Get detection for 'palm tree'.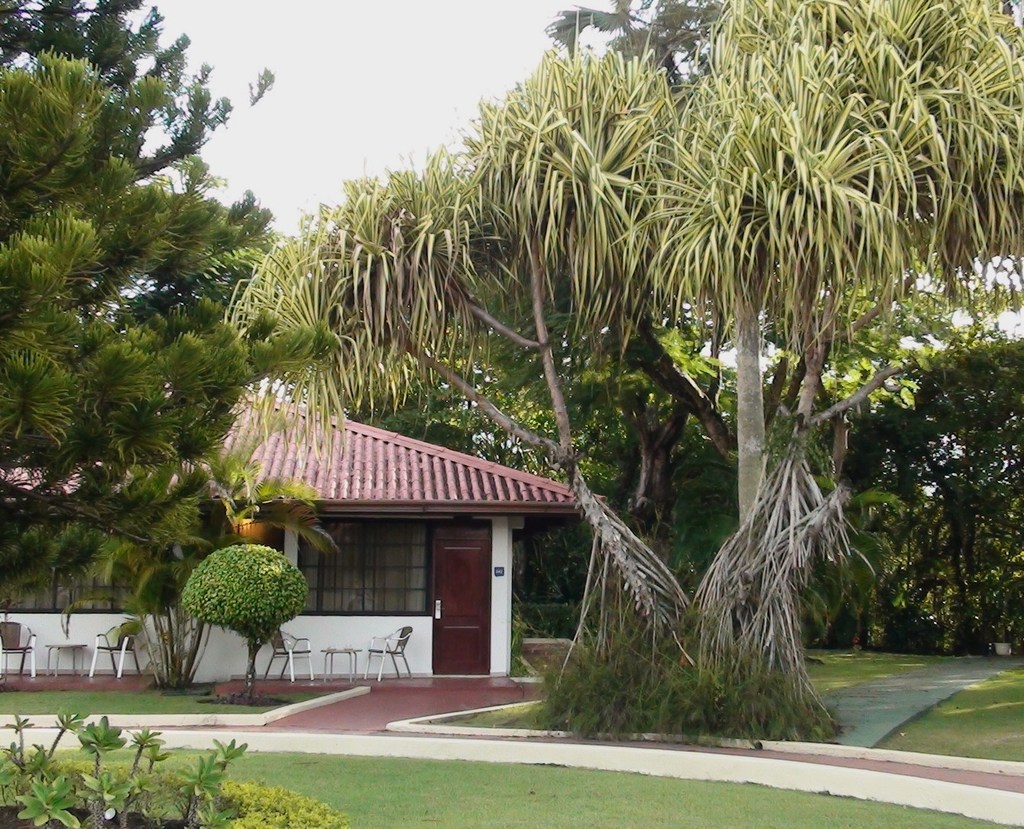
Detection: [x1=0, y1=27, x2=218, y2=510].
